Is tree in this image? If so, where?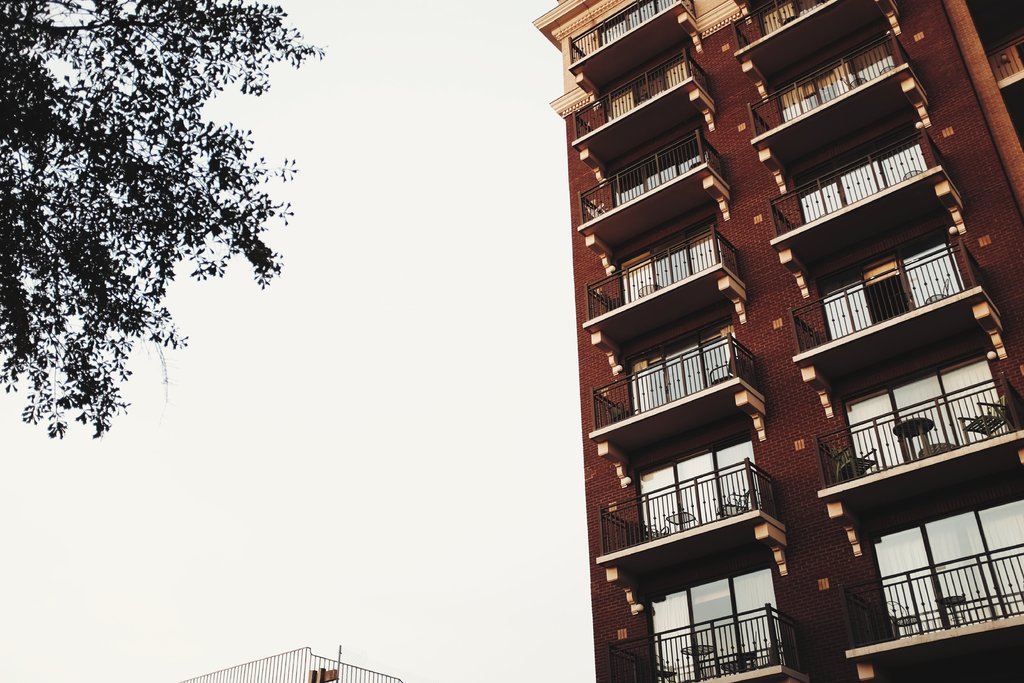
Yes, at x1=12, y1=3, x2=292, y2=470.
